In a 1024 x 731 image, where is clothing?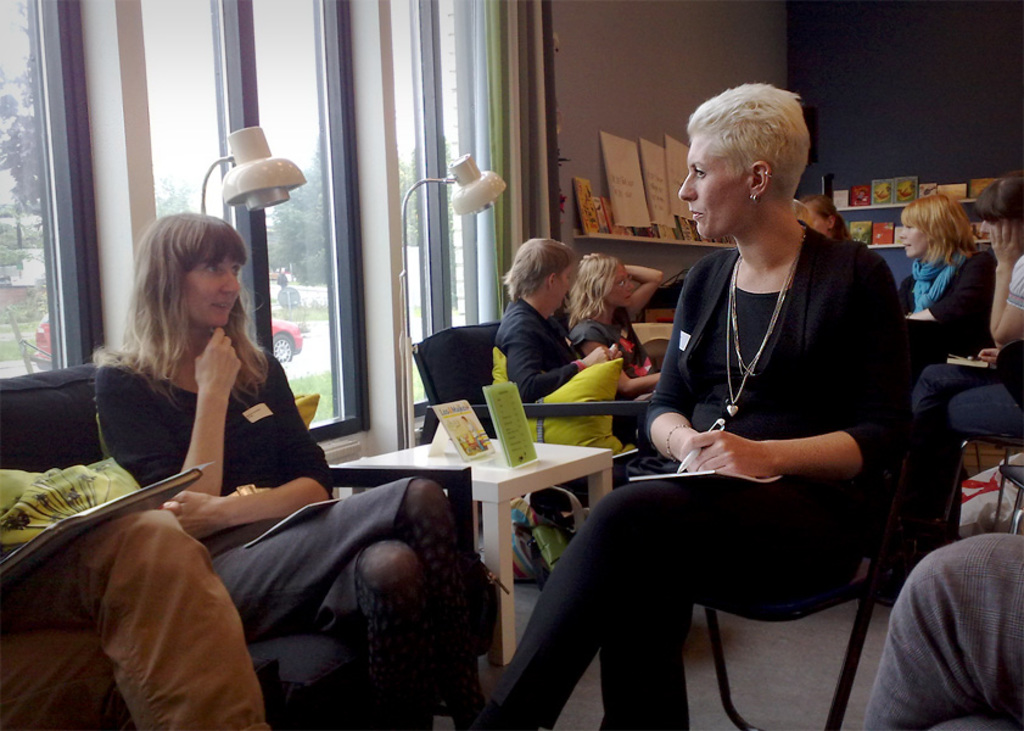
bbox=[89, 334, 448, 713].
